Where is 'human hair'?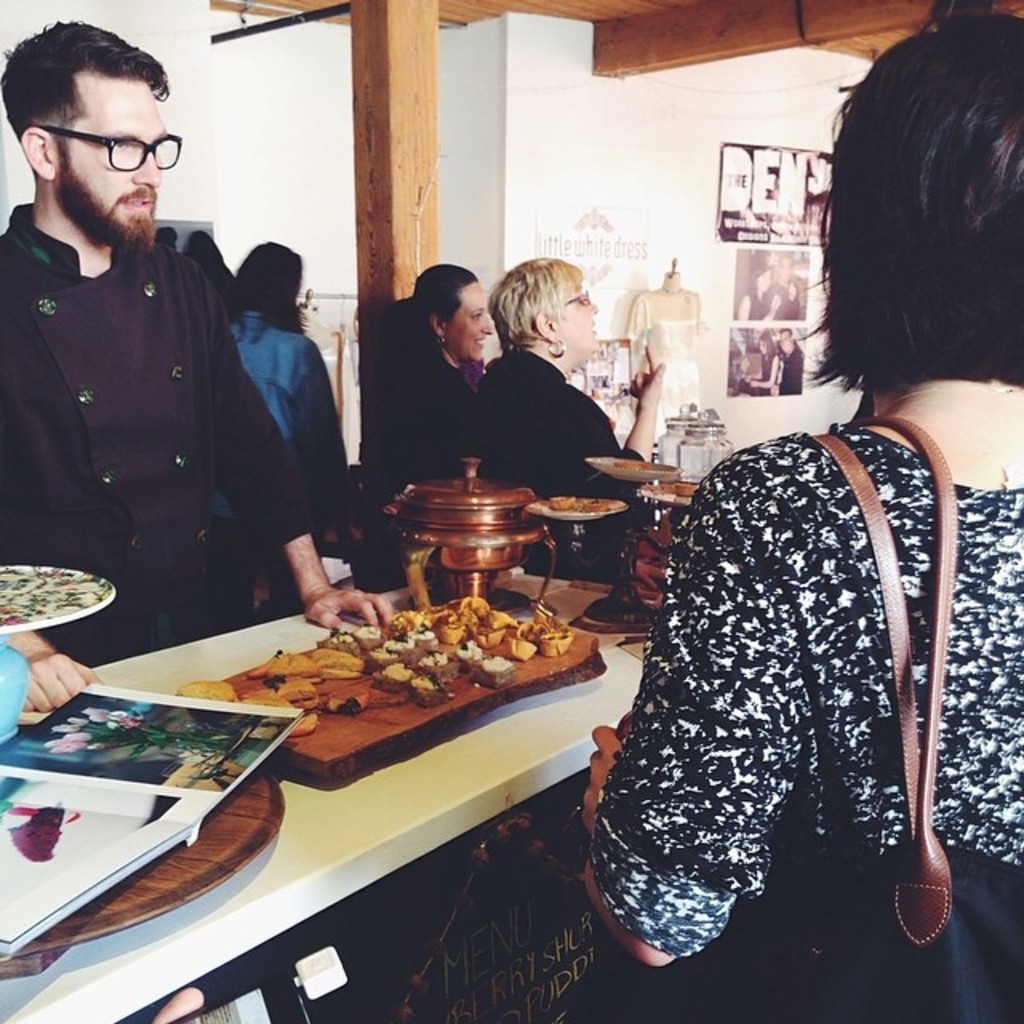
[x1=234, y1=237, x2=310, y2=336].
